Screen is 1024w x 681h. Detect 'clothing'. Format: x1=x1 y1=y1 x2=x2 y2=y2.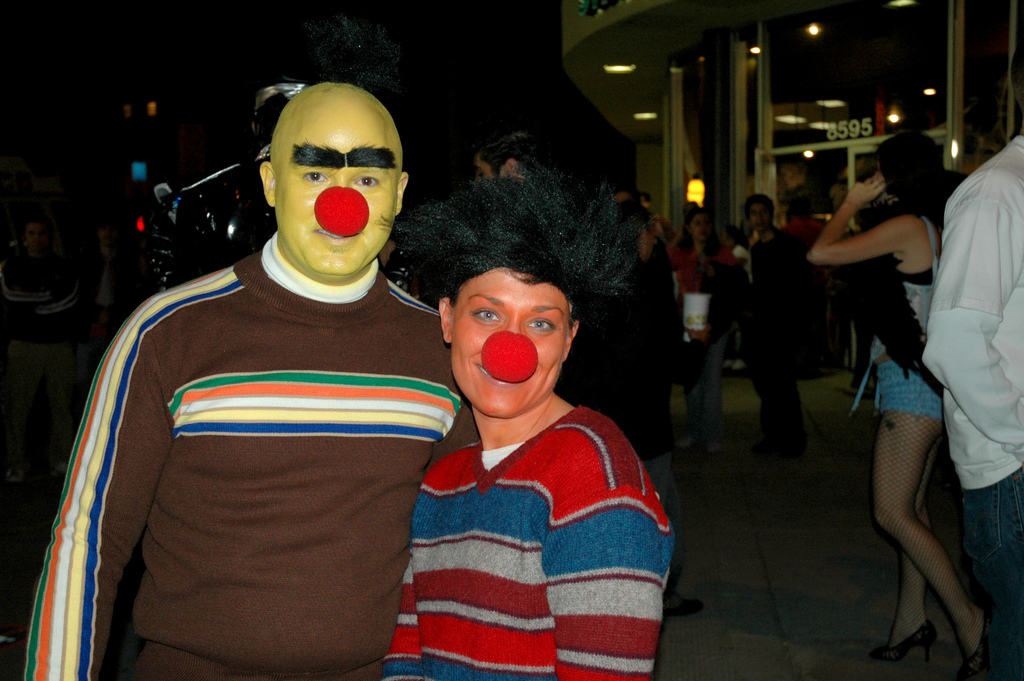
x1=920 y1=138 x2=1023 y2=680.
